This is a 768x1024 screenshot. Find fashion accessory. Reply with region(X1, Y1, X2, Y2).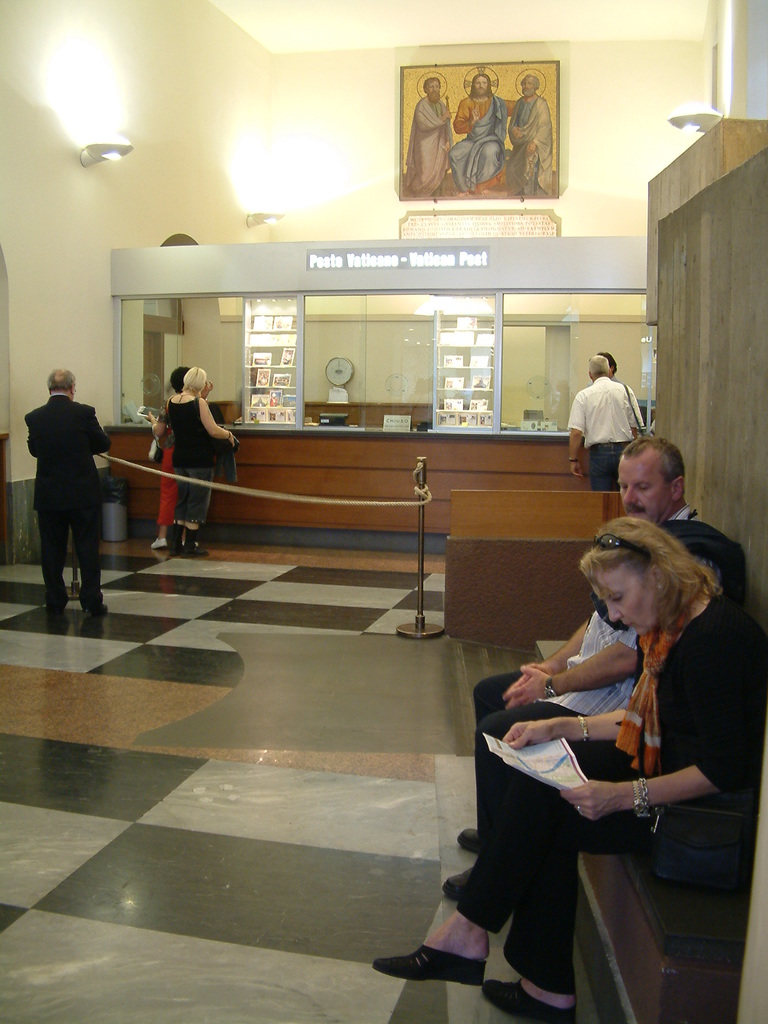
region(483, 979, 577, 1023).
